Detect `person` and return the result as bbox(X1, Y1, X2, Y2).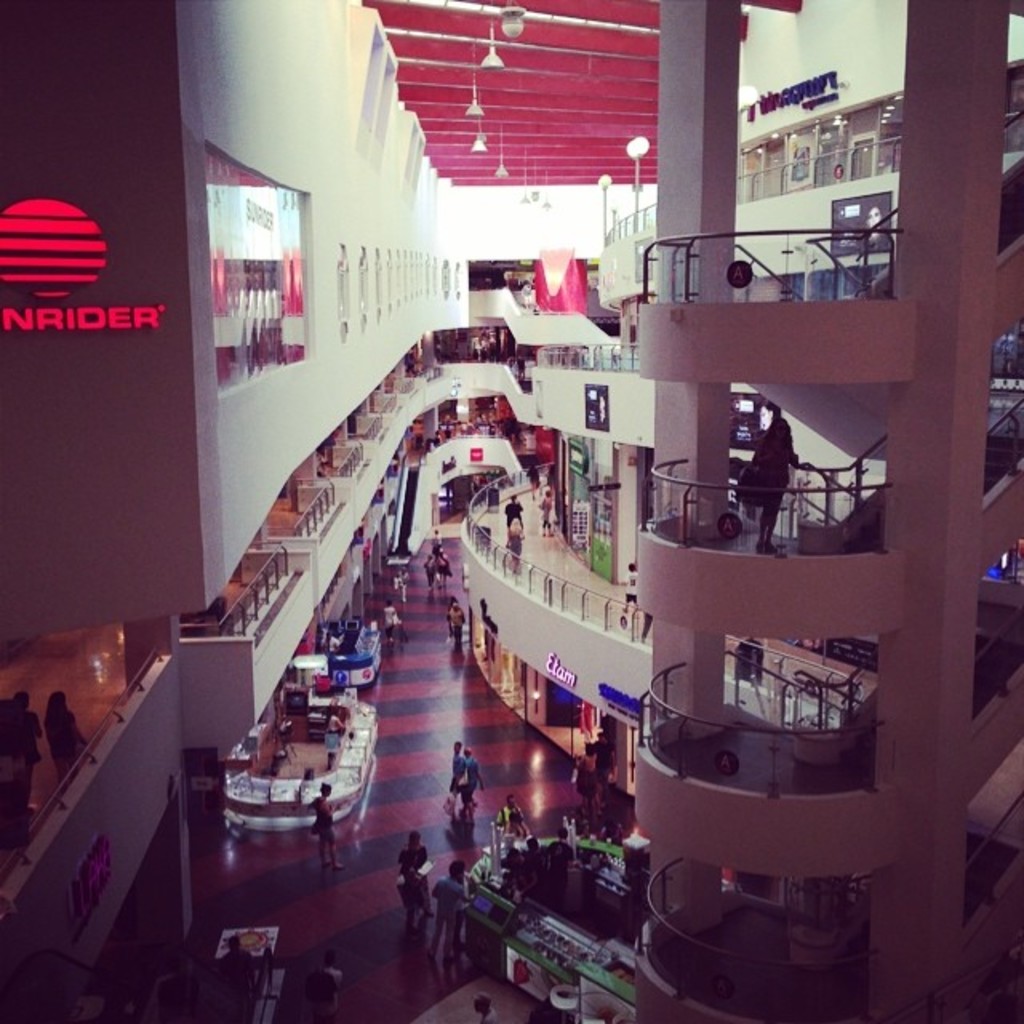
bbox(424, 552, 438, 590).
